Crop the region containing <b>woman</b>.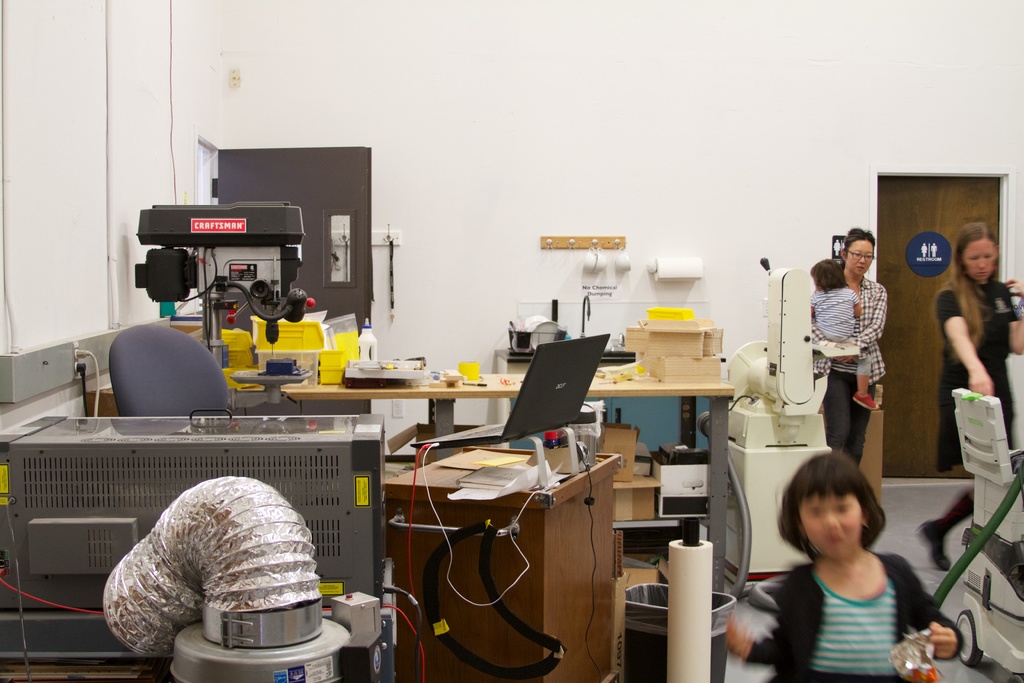
Crop region: <box>808,226,891,470</box>.
